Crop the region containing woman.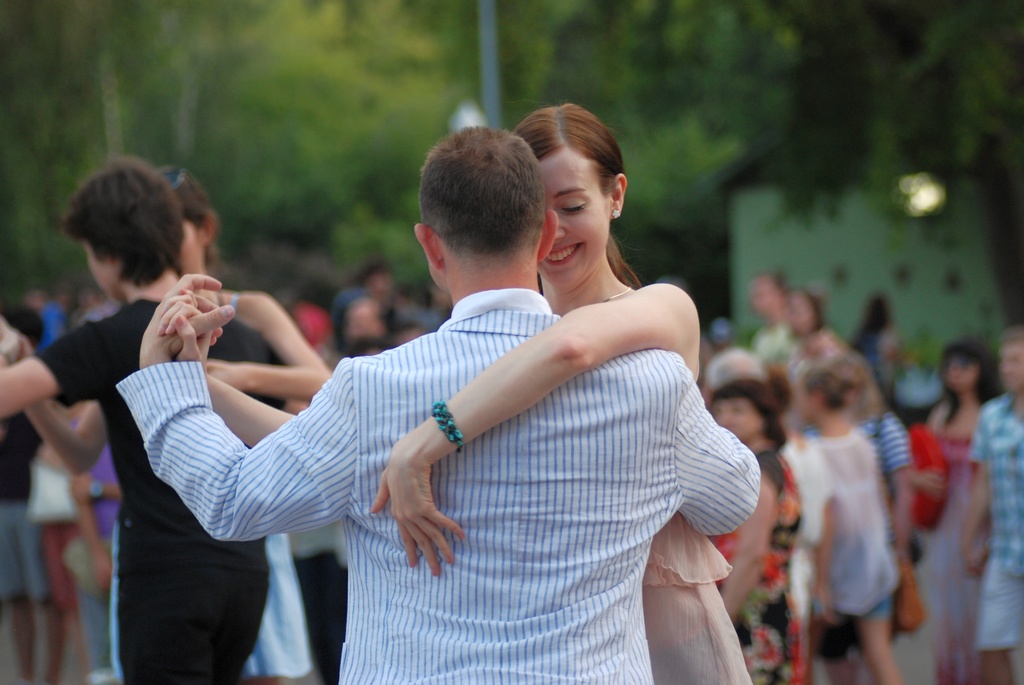
Crop region: 703:377:806:684.
